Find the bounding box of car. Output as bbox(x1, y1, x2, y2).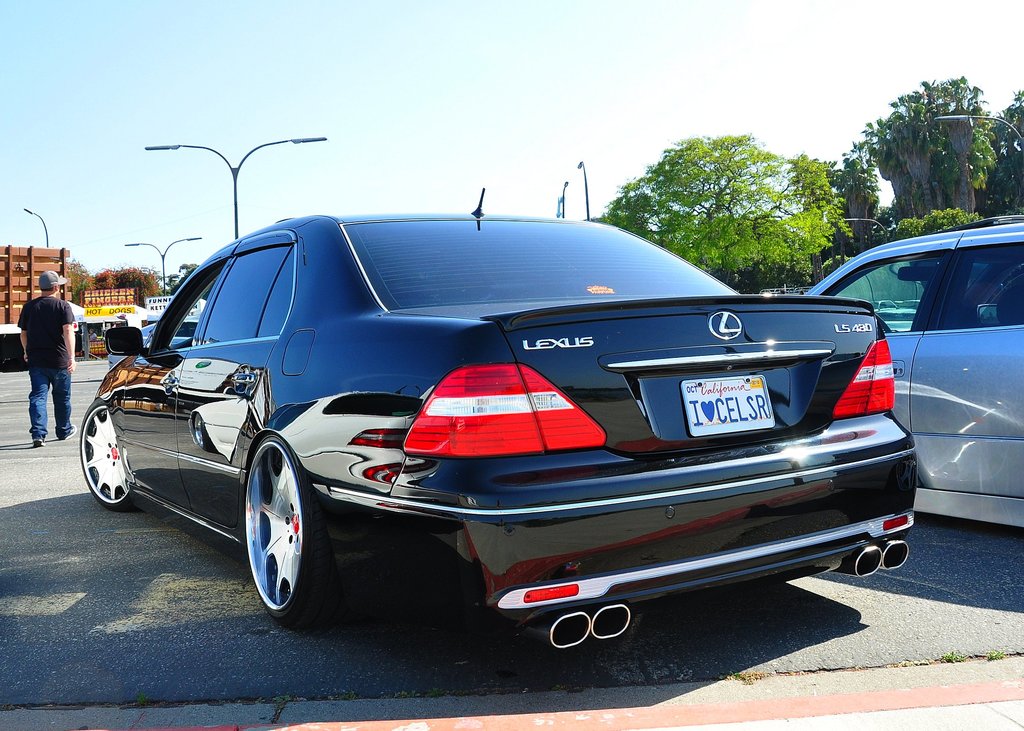
bbox(799, 213, 1023, 529).
